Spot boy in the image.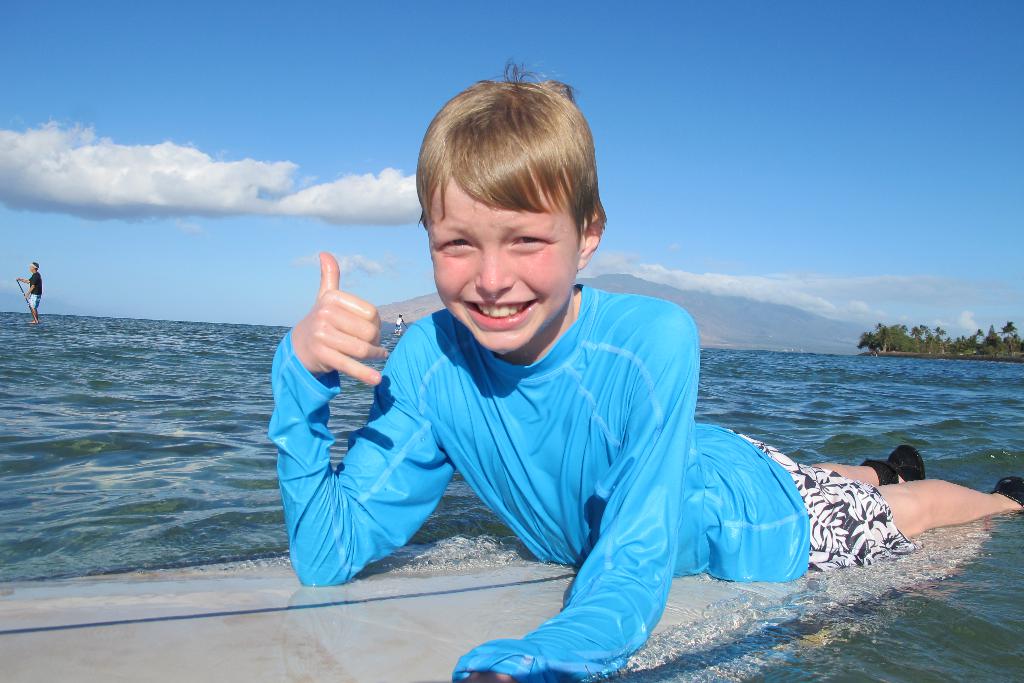
boy found at [left=285, top=88, right=836, bottom=633].
